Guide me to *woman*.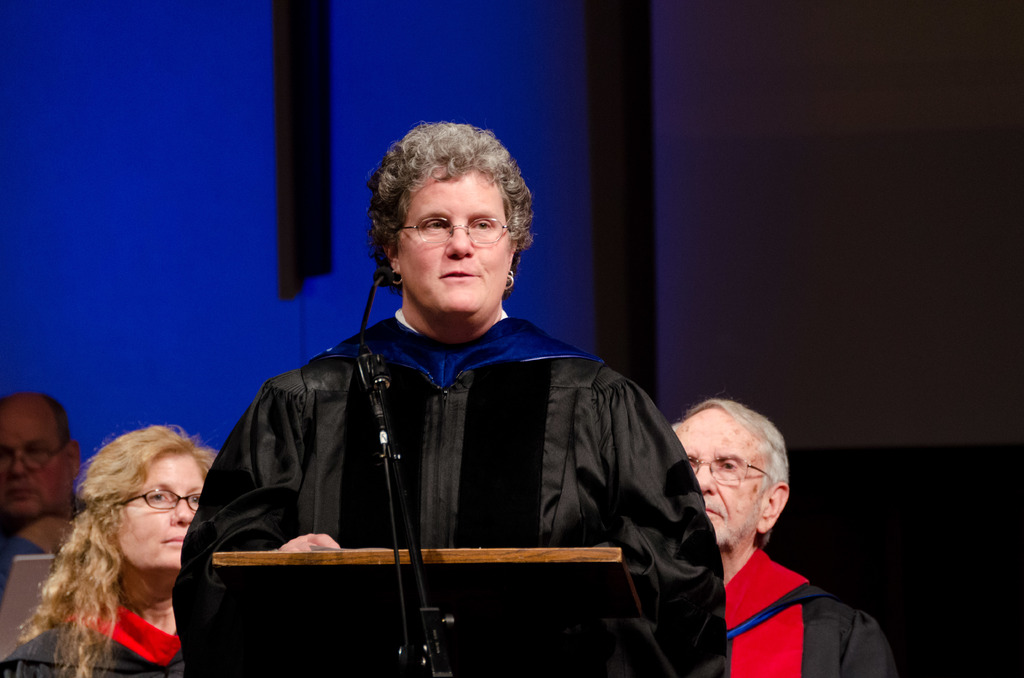
Guidance: box(228, 161, 685, 671).
